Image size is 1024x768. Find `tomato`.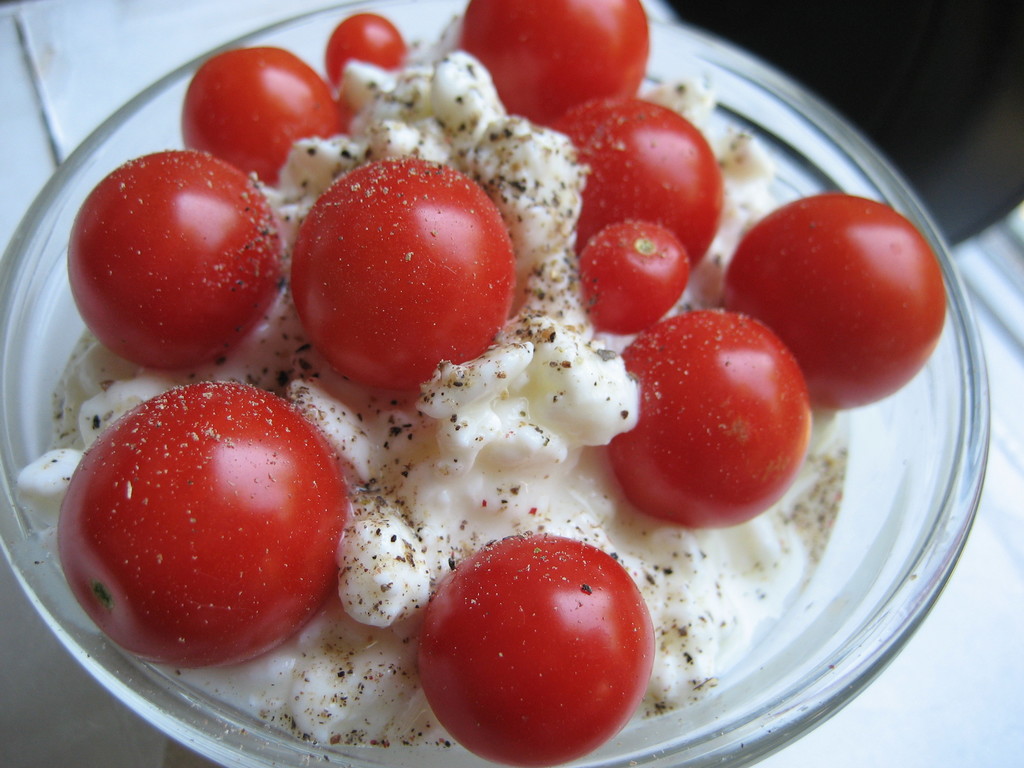
bbox=[419, 532, 660, 767].
